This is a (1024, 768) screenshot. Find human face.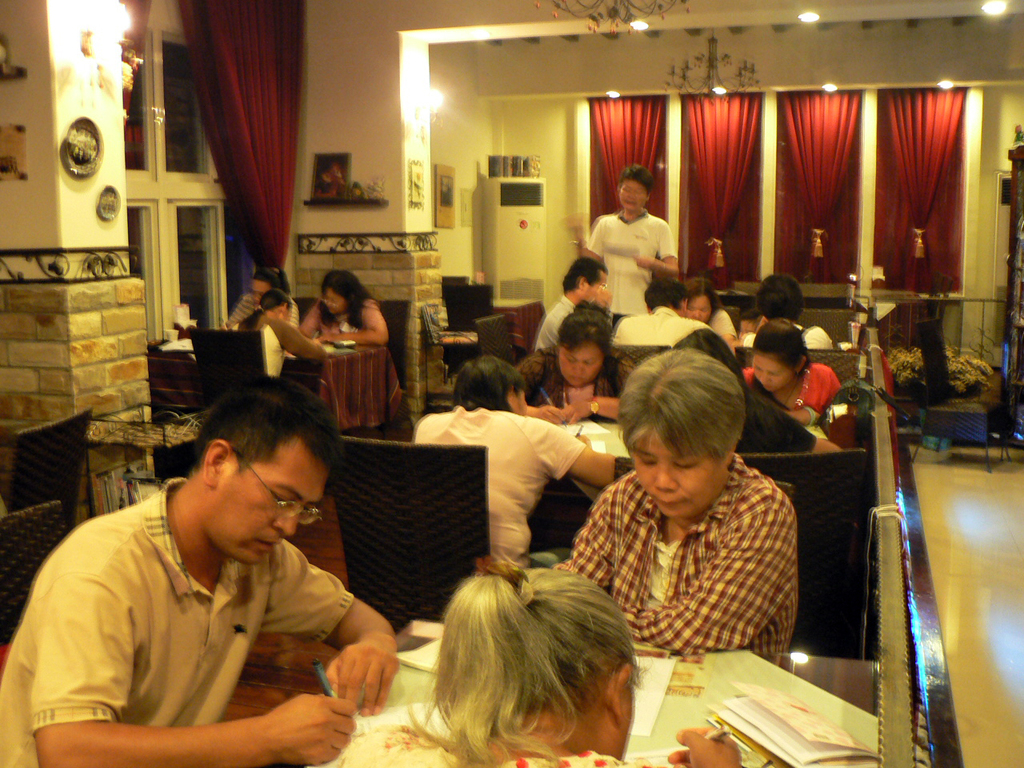
Bounding box: BBox(559, 335, 607, 390).
